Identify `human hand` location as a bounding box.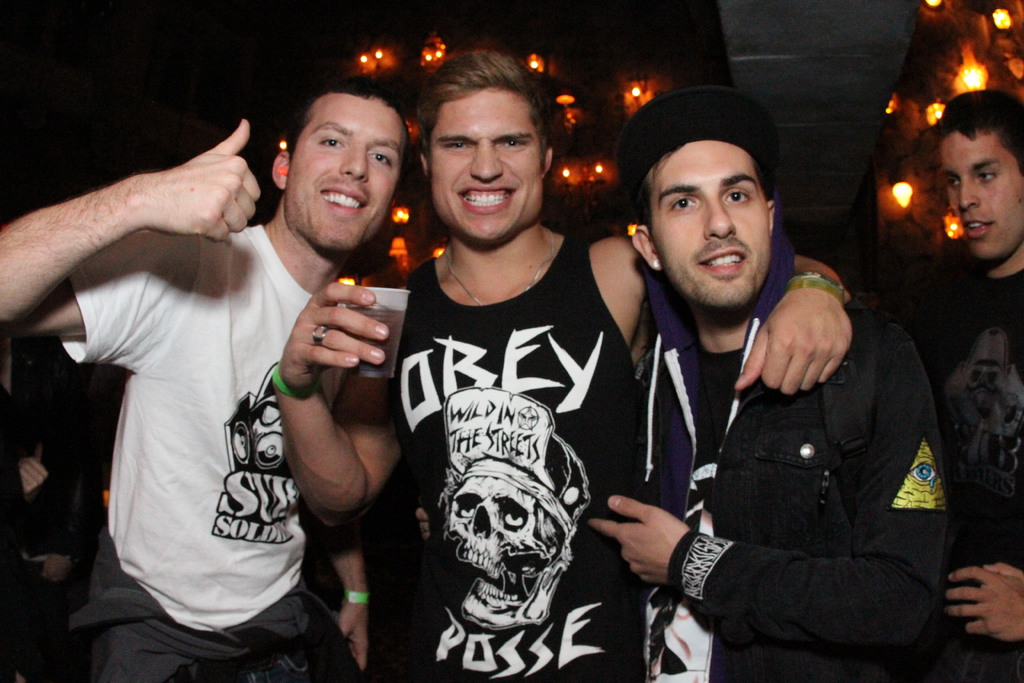
box(338, 597, 369, 671).
